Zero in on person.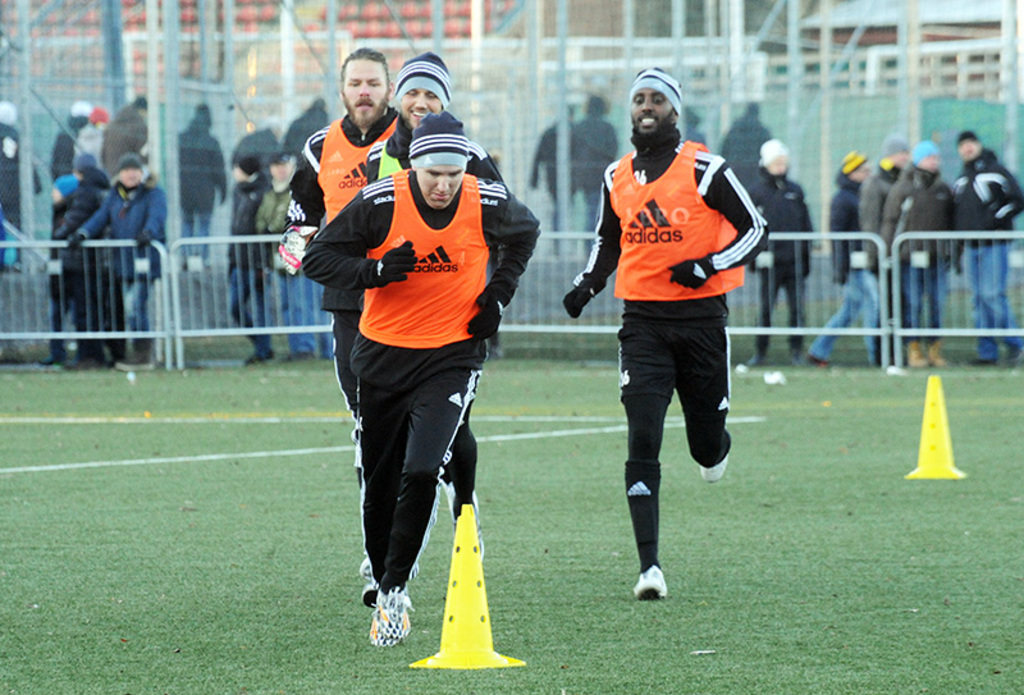
Zeroed in: box=[67, 151, 166, 374].
